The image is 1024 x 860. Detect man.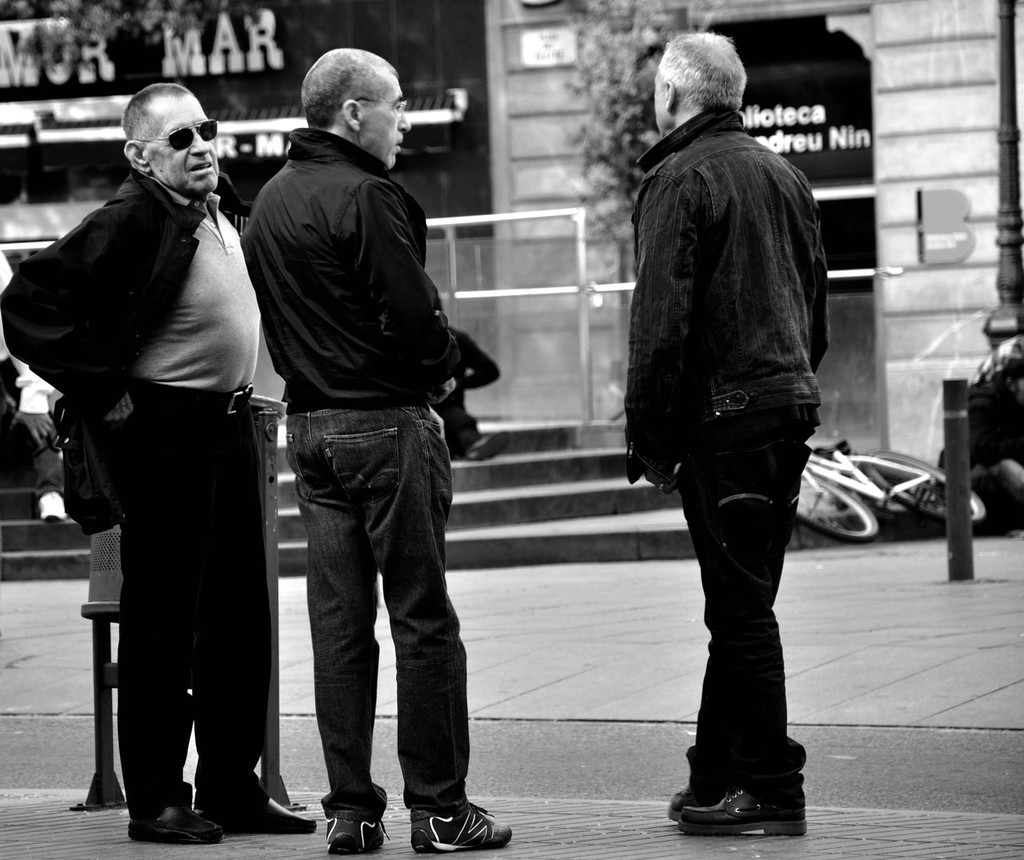
Detection: bbox(627, 34, 828, 838).
